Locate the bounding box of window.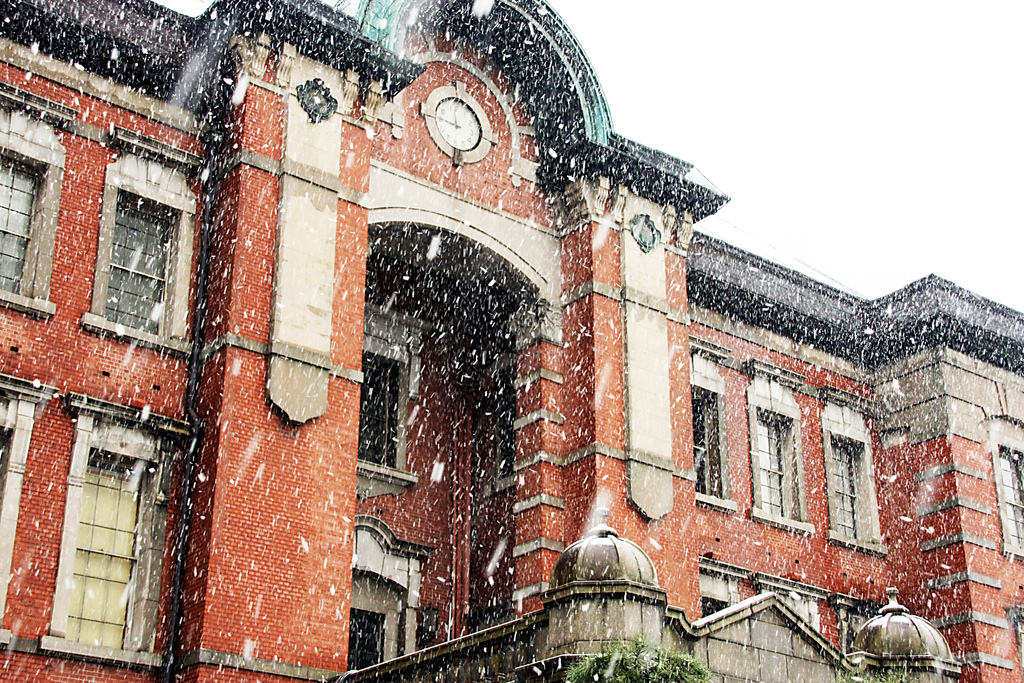
Bounding box: left=365, top=359, right=399, bottom=472.
